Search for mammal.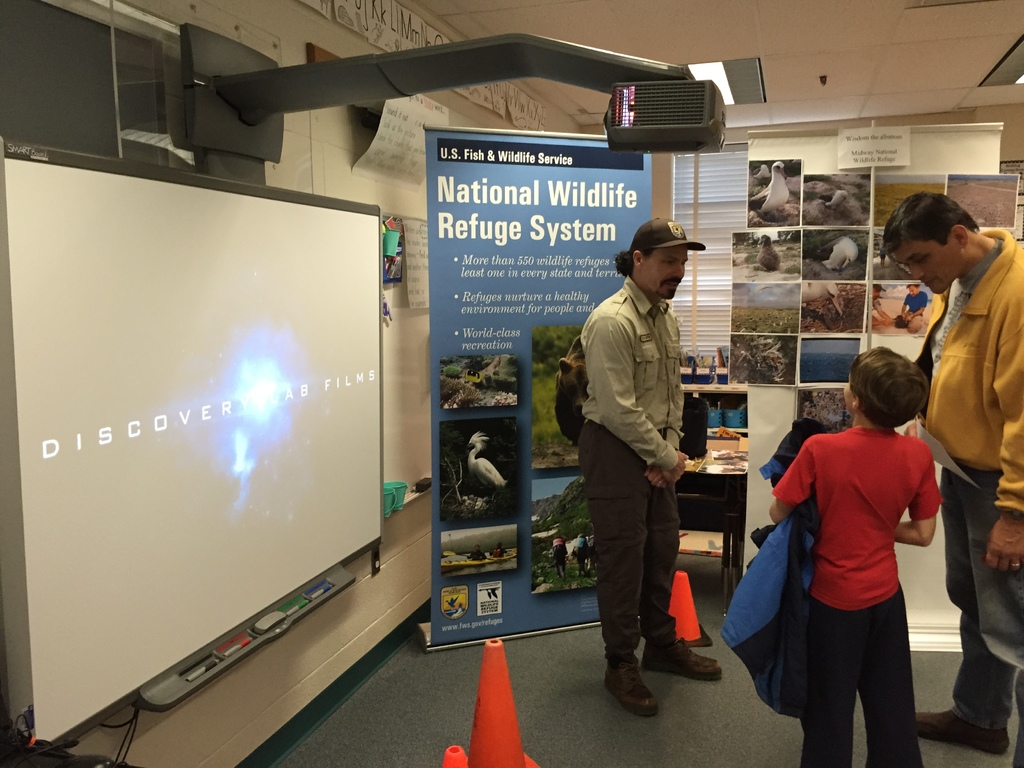
Found at [880,186,1023,767].
